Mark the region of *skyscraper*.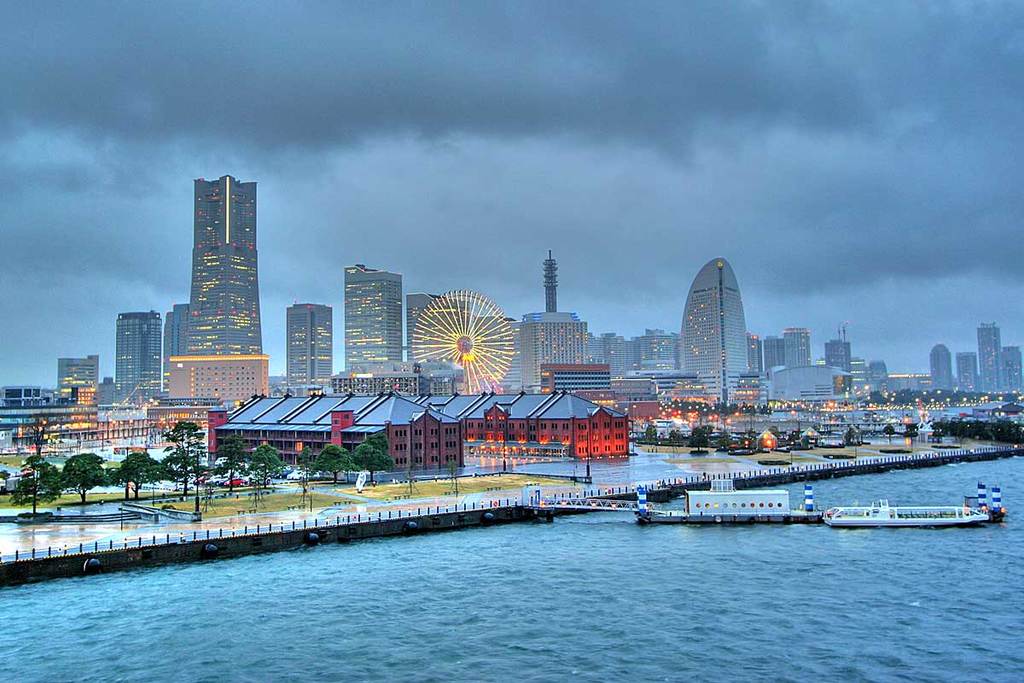
Region: [978, 327, 1000, 401].
